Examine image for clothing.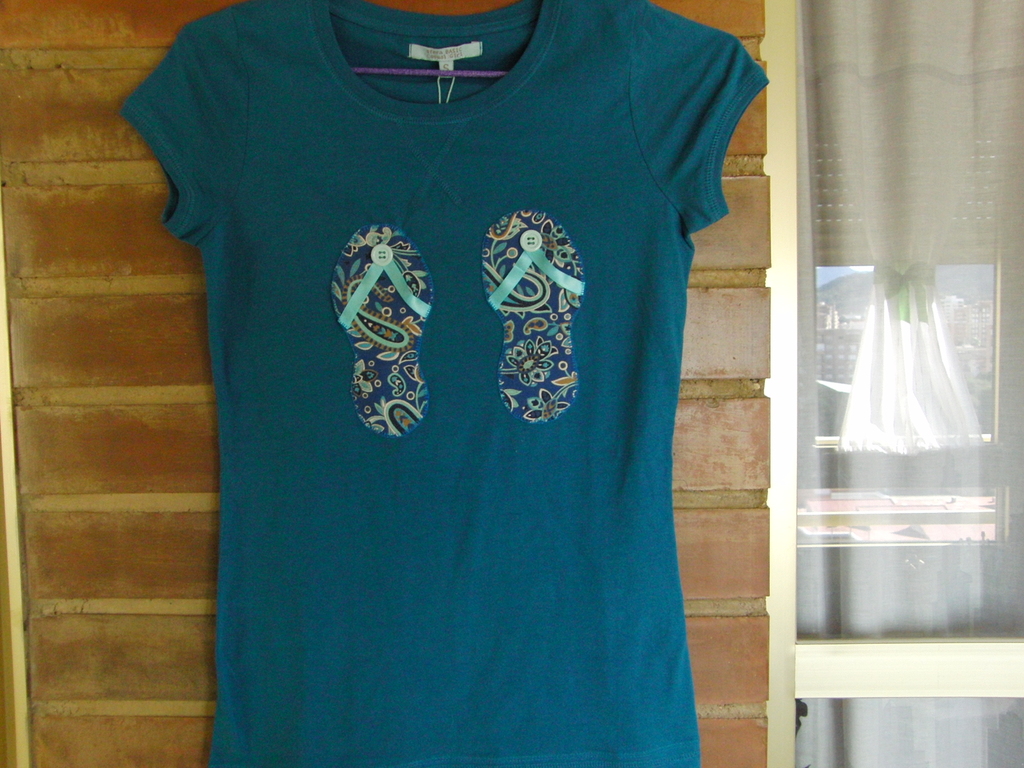
Examination result: box(129, 0, 773, 767).
